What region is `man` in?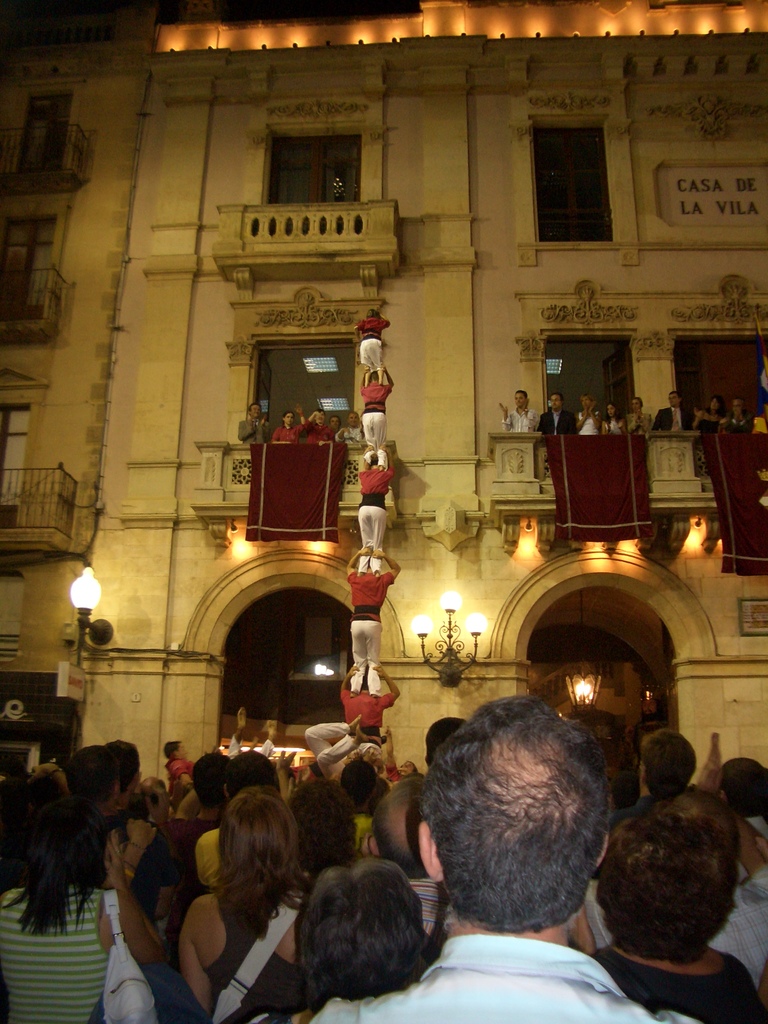
238, 406, 269, 446.
